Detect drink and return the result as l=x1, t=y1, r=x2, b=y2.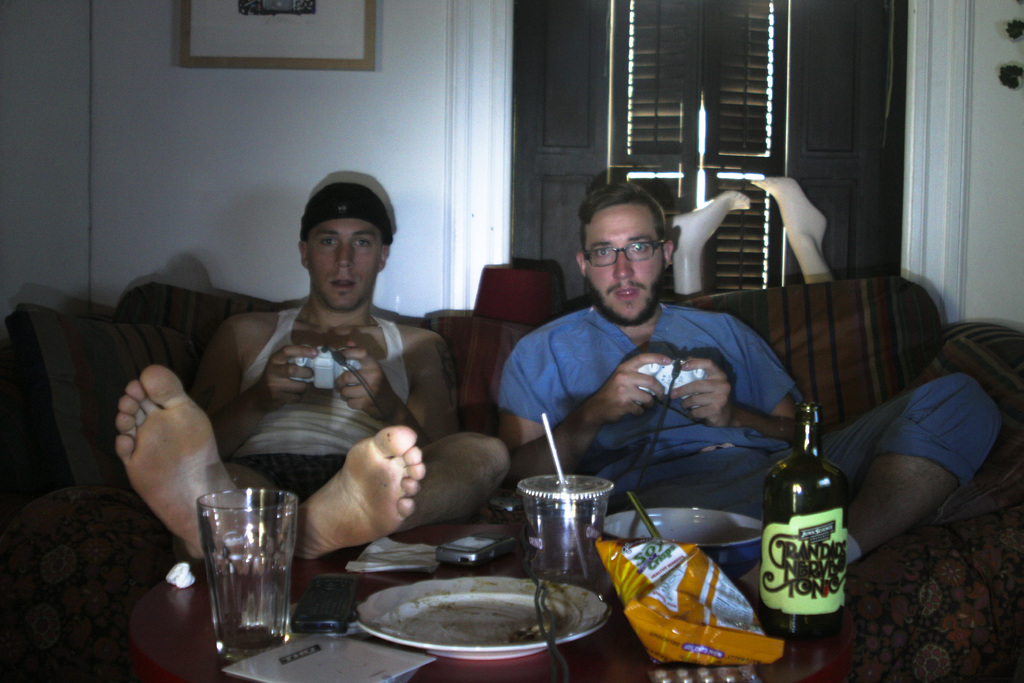
l=755, t=413, r=854, b=661.
